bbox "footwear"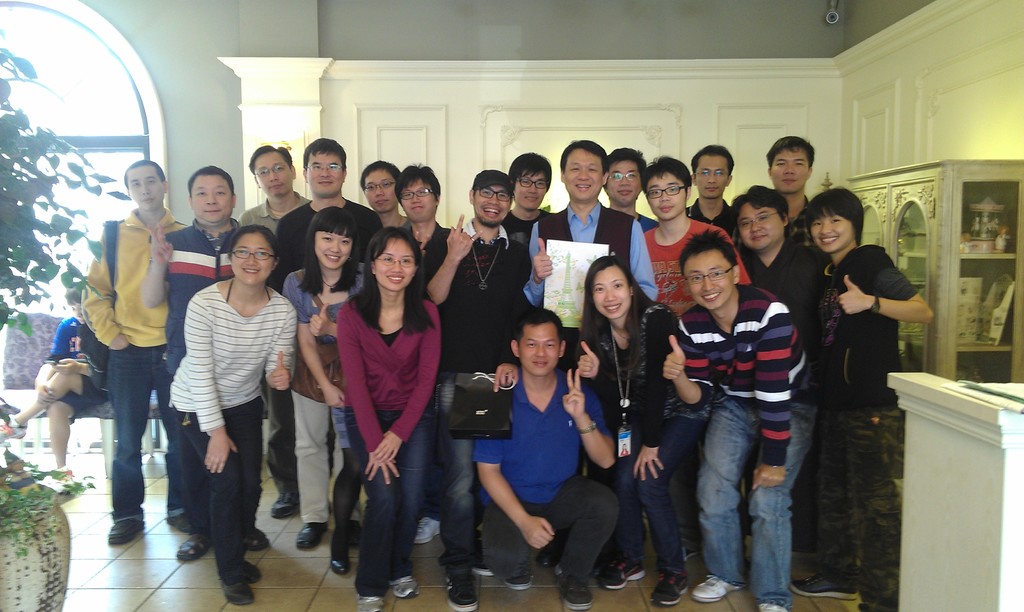
detection(350, 581, 381, 611)
